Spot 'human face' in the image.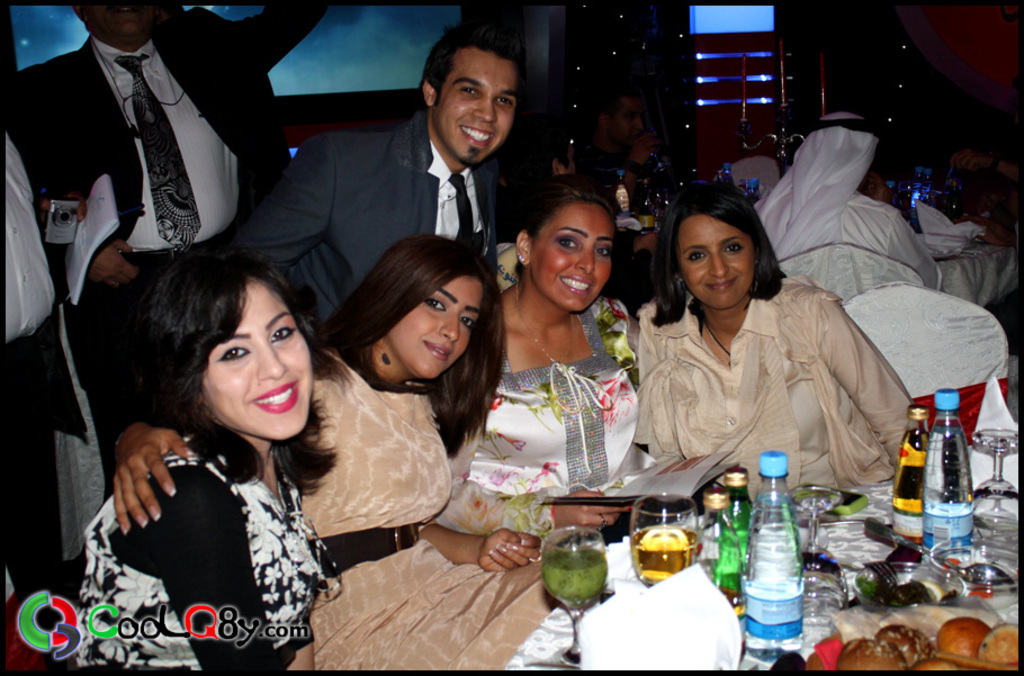
'human face' found at 674, 218, 758, 310.
